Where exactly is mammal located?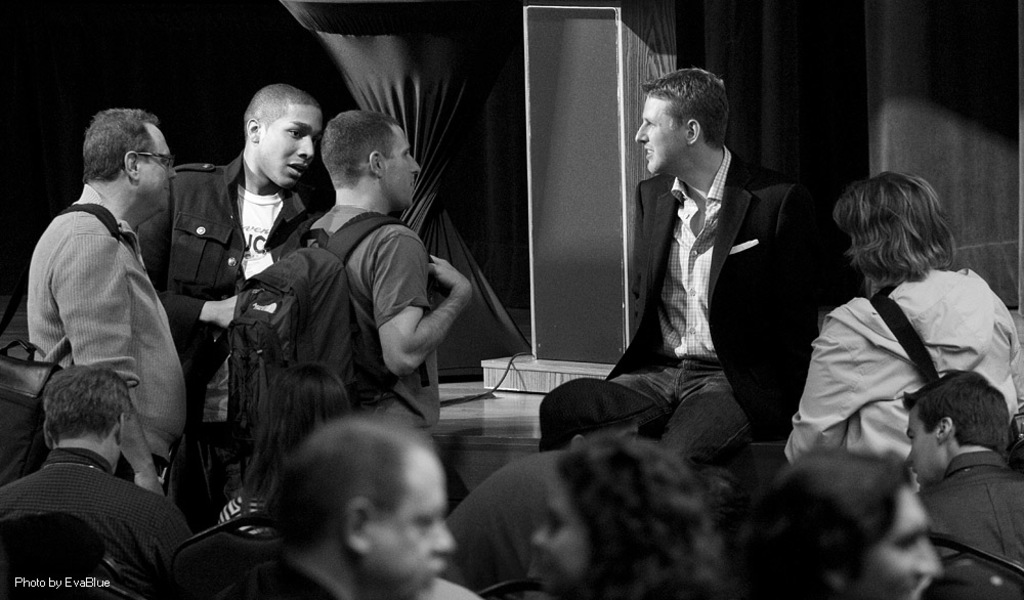
Its bounding box is 531:432:730:599.
